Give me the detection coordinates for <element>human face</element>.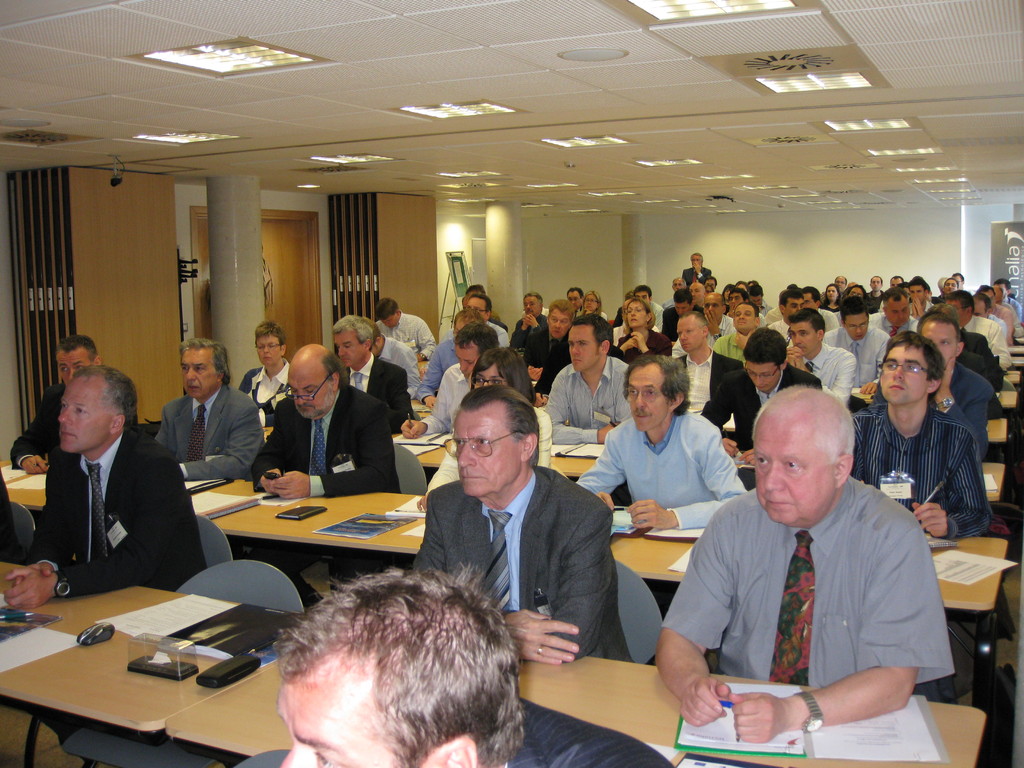
l=690, t=285, r=701, b=301.
